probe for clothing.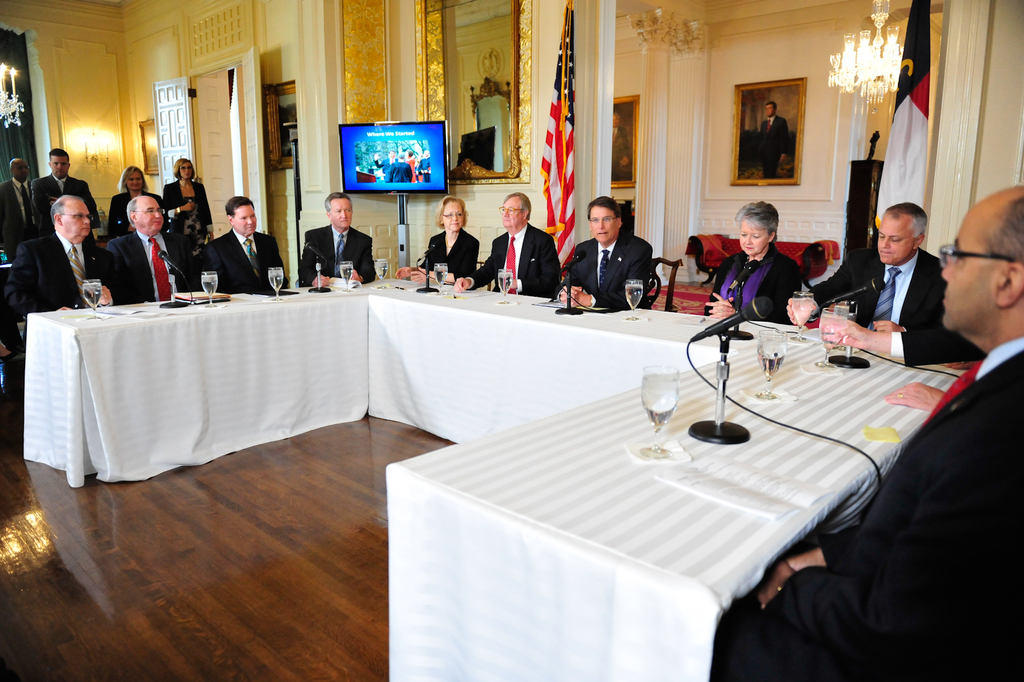
Probe result: 33:176:97:224.
